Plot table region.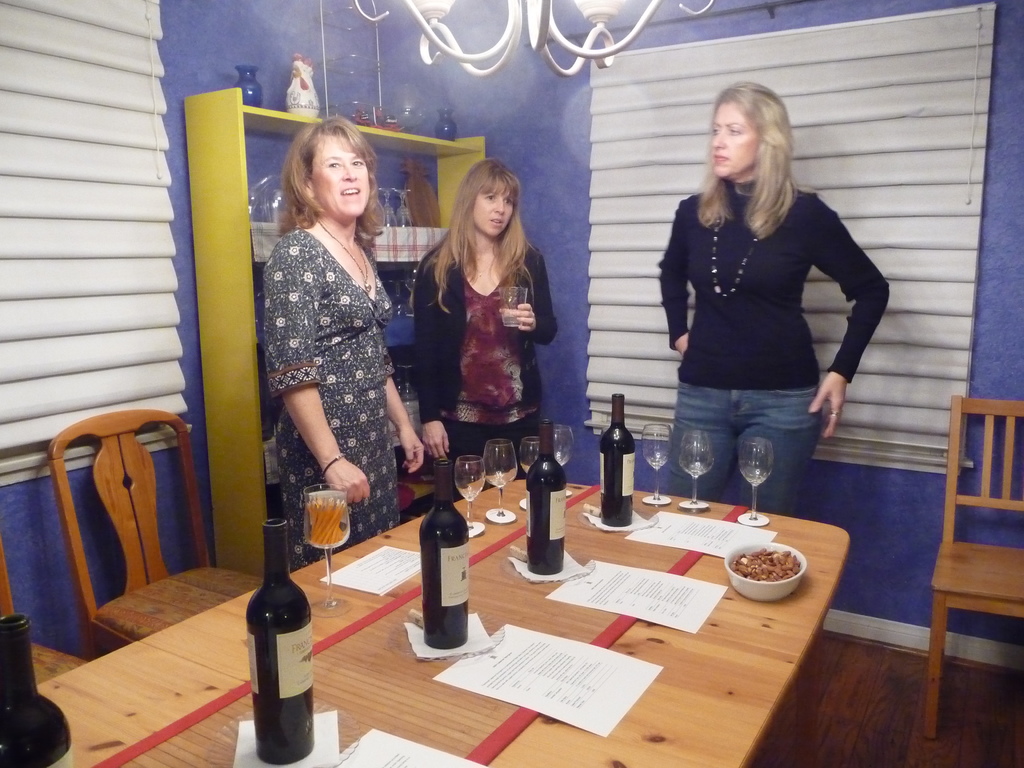
Plotted at [37, 477, 847, 767].
